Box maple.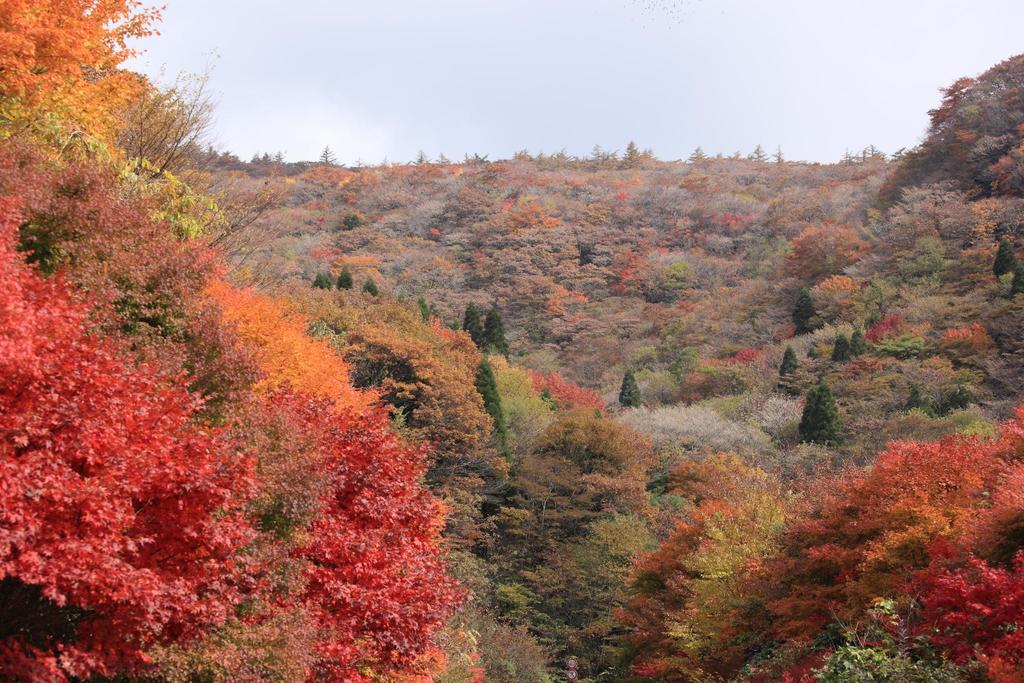
{"left": 0, "top": 0, "right": 154, "bottom": 165}.
